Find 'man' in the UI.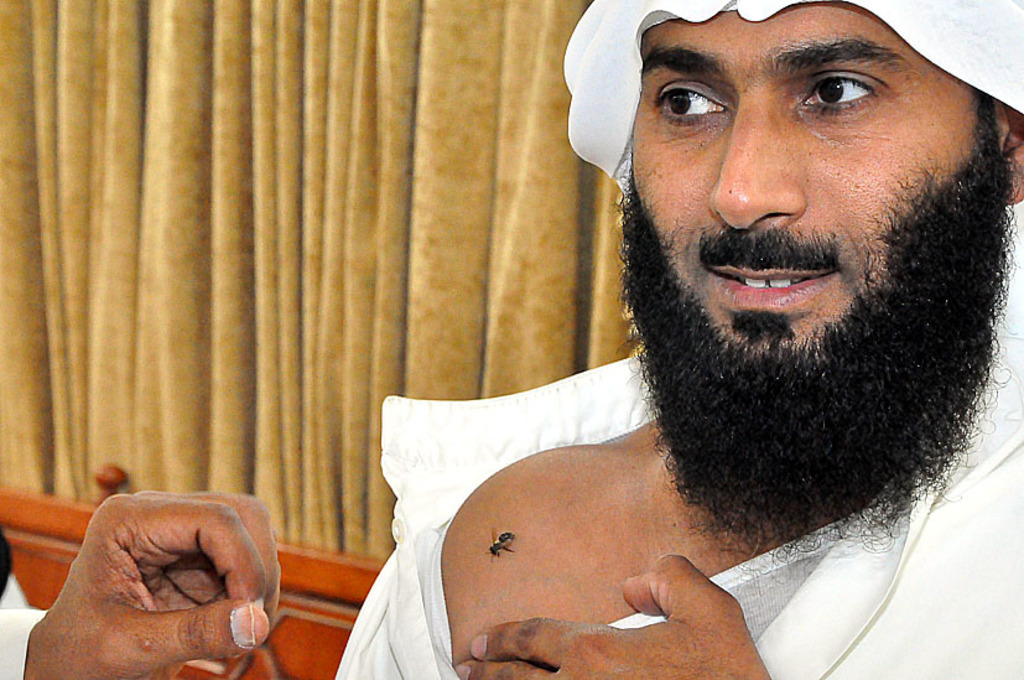
UI element at left=0, top=488, right=277, bottom=679.
